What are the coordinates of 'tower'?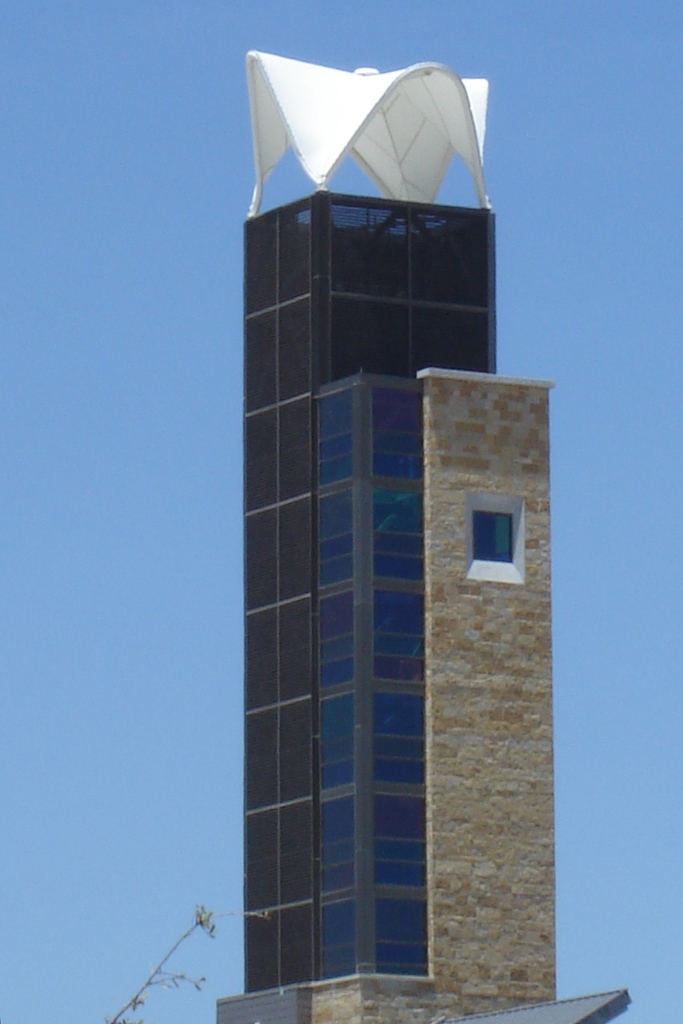
223:57:578:1023.
